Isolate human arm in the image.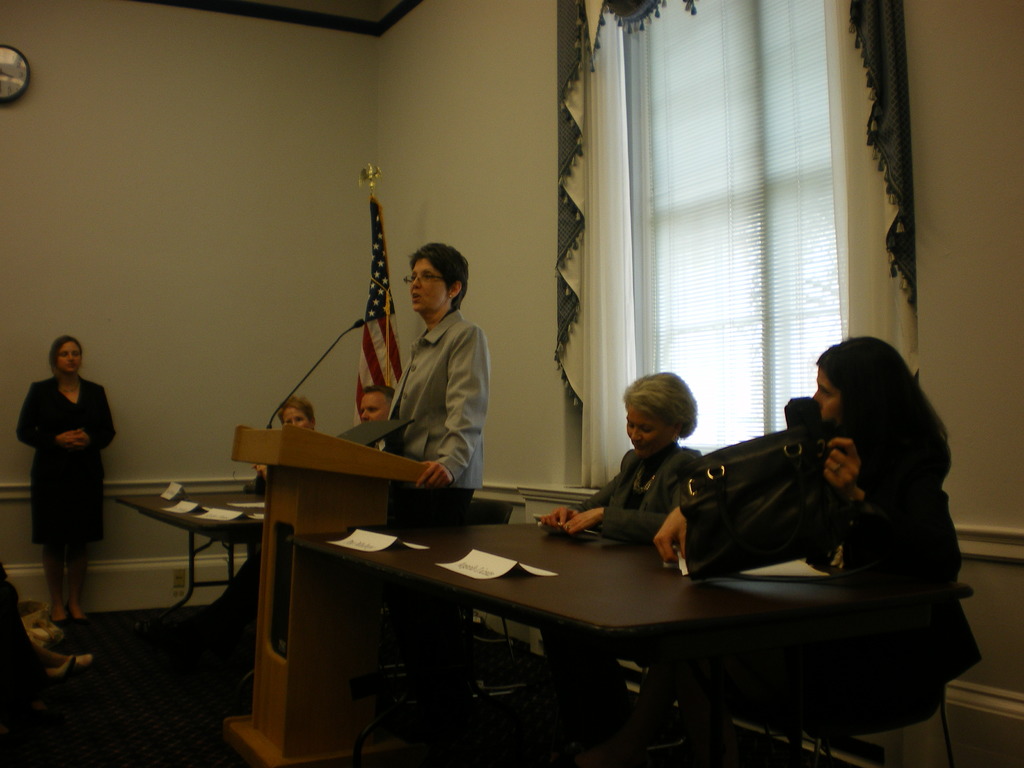
Isolated region: Rect(540, 472, 620, 531).
